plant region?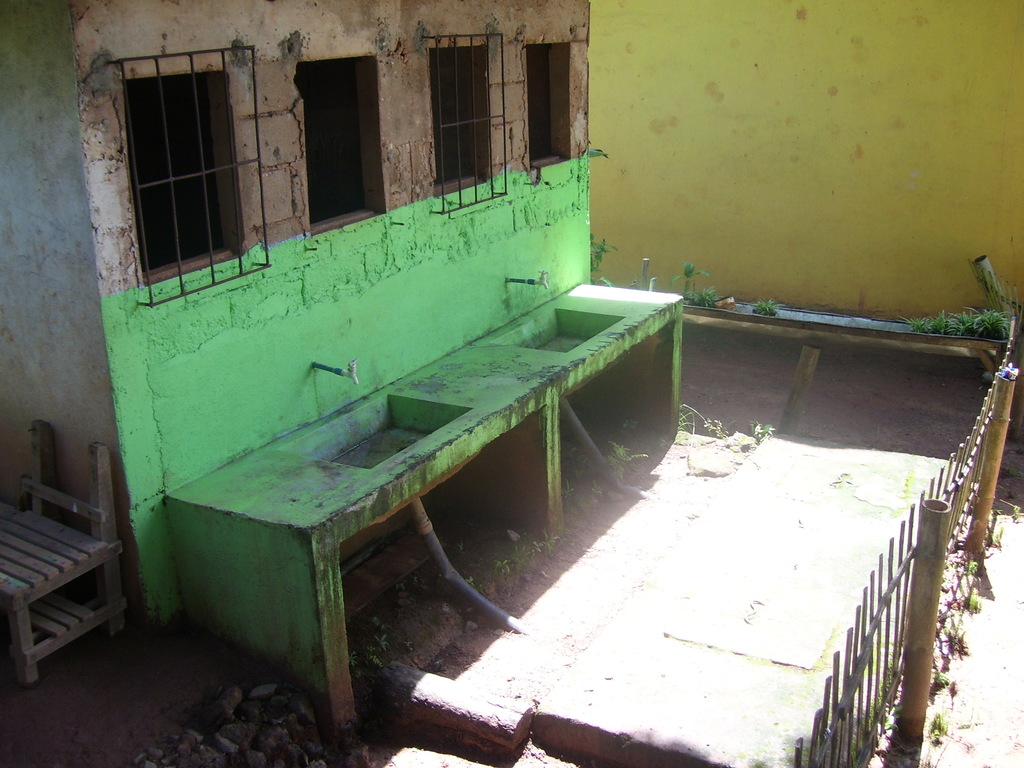
947/618/958/643
